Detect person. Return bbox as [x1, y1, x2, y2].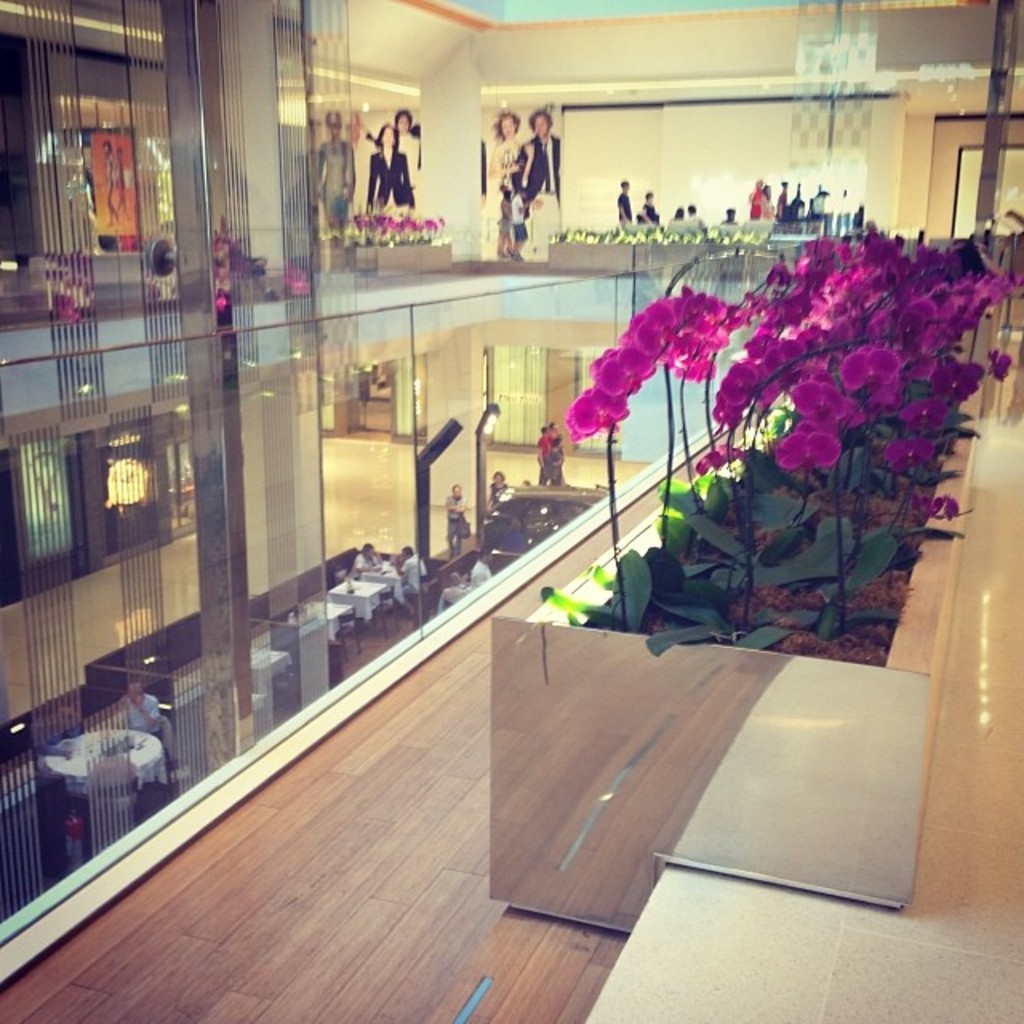
[688, 205, 709, 232].
